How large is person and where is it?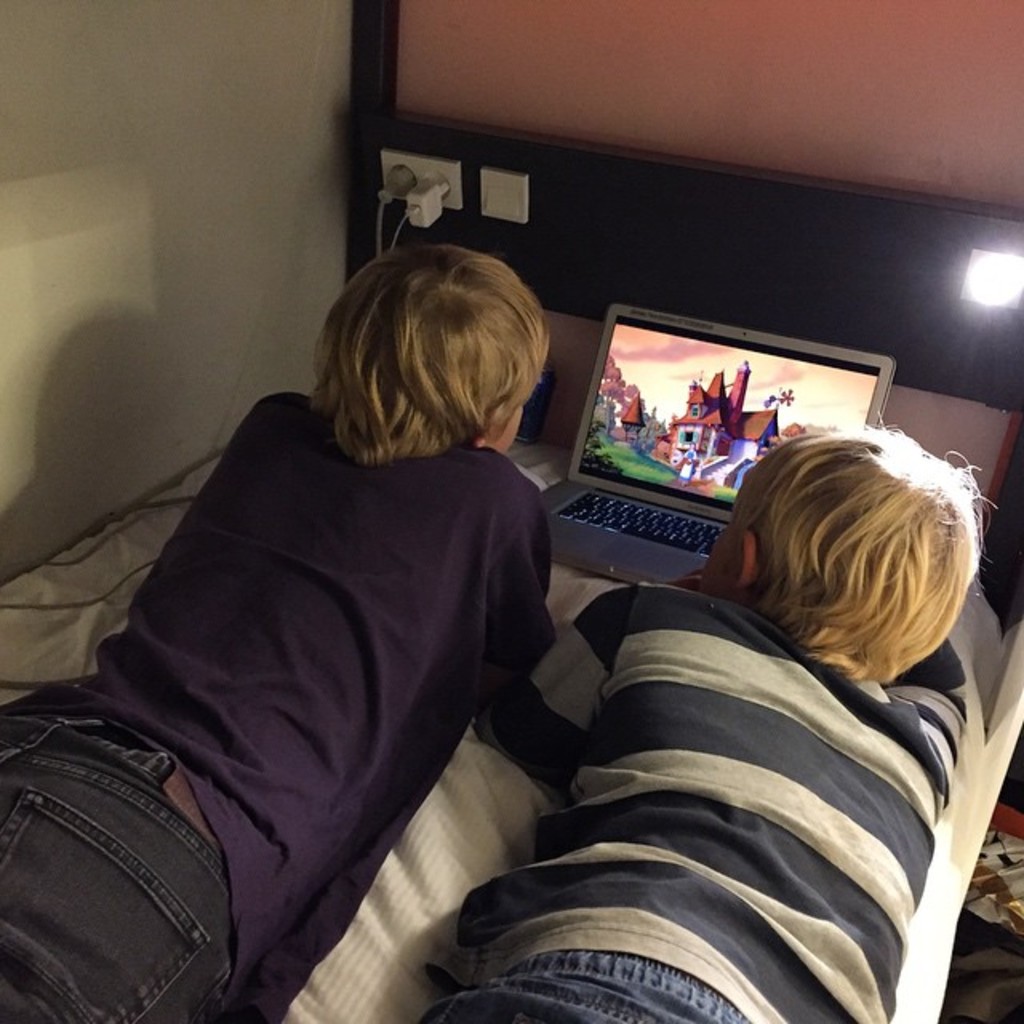
Bounding box: detection(414, 421, 997, 1022).
